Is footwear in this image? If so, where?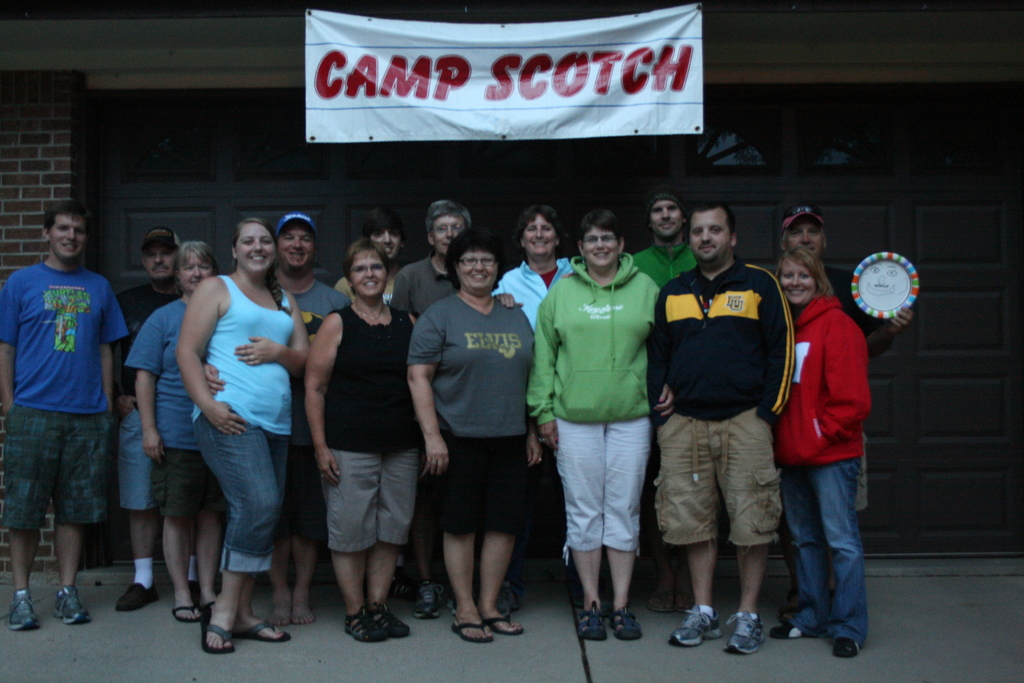
Yes, at 234/621/292/642.
